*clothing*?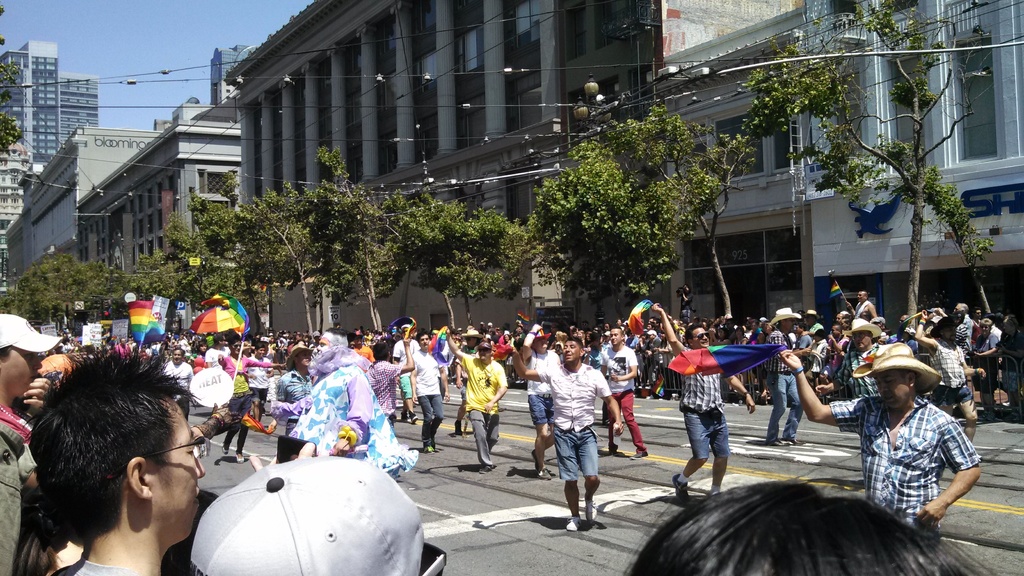
<region>768, 333, 799, 447</region>
